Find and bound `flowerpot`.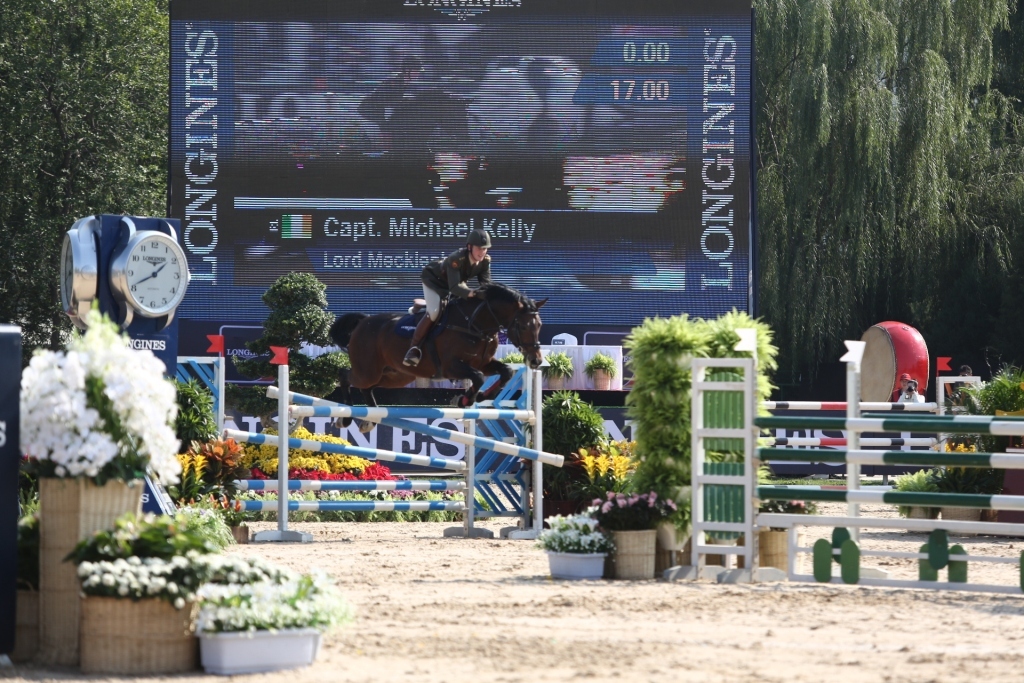
Bound: {"left": 589, "top": 367, "right": 614, "bottom": 392}.
